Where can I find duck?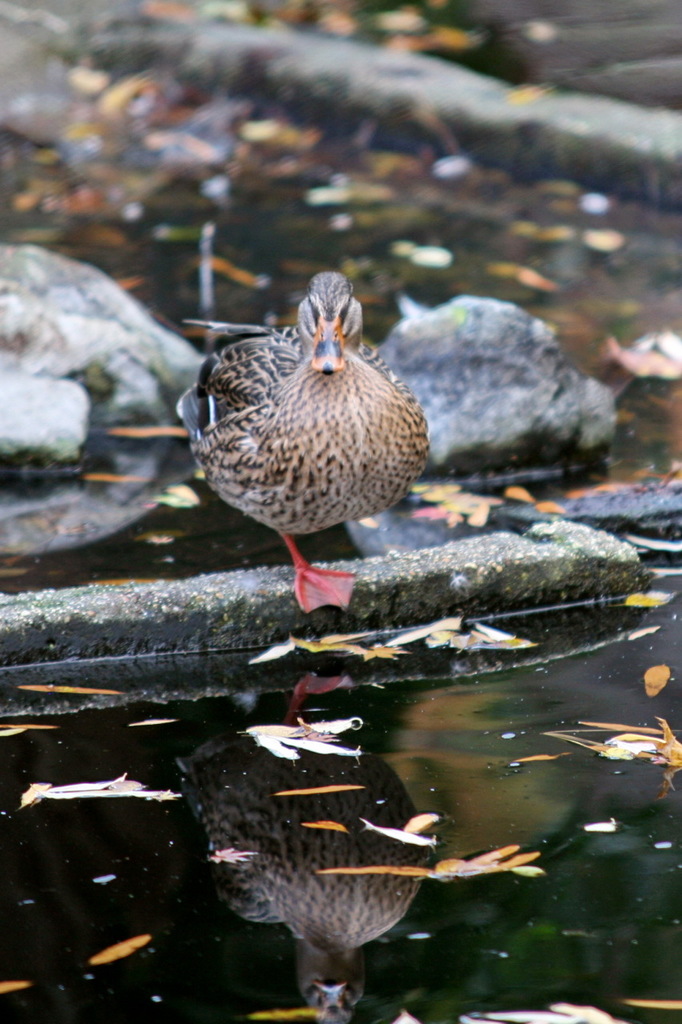
You can find it at 177,252,432,619.
